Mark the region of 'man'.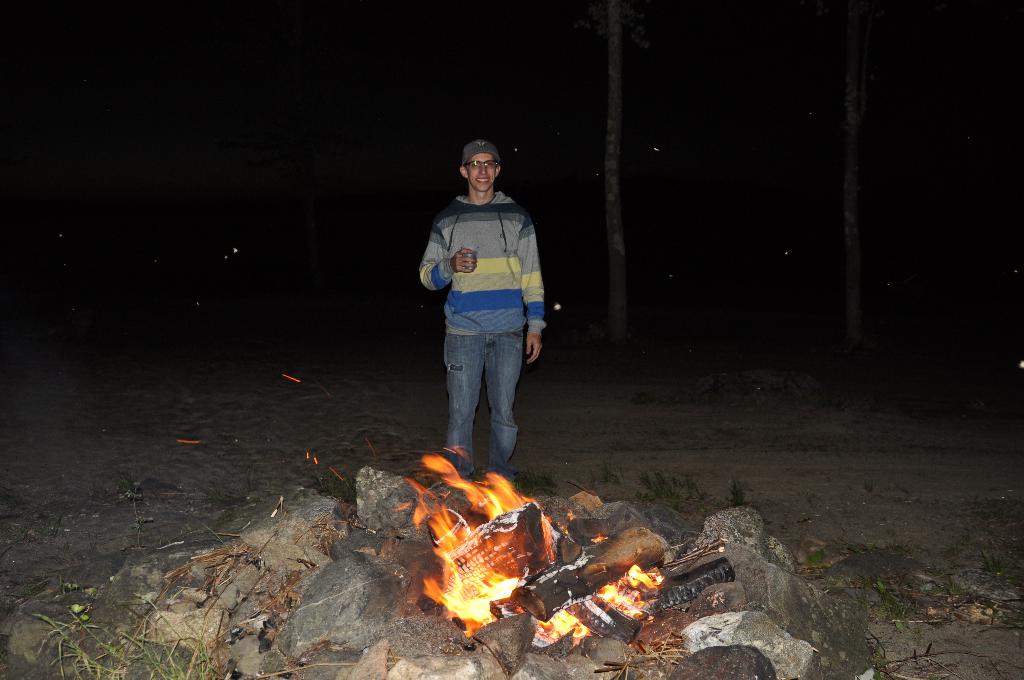
Region: [415,137,558,503].
